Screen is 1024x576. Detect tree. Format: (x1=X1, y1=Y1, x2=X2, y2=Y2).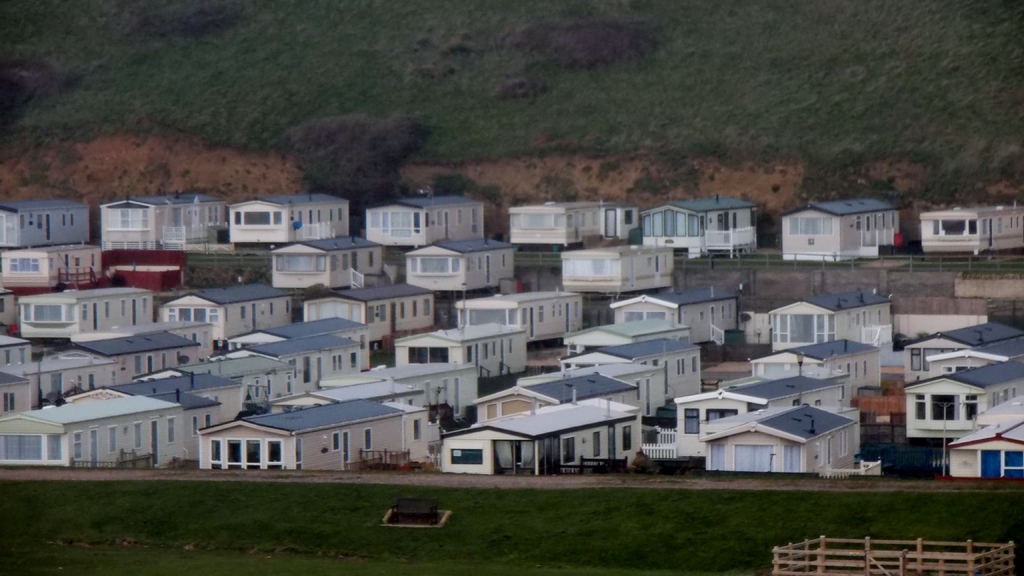
(x1=287, y1=122, x2=419, y2=228).
